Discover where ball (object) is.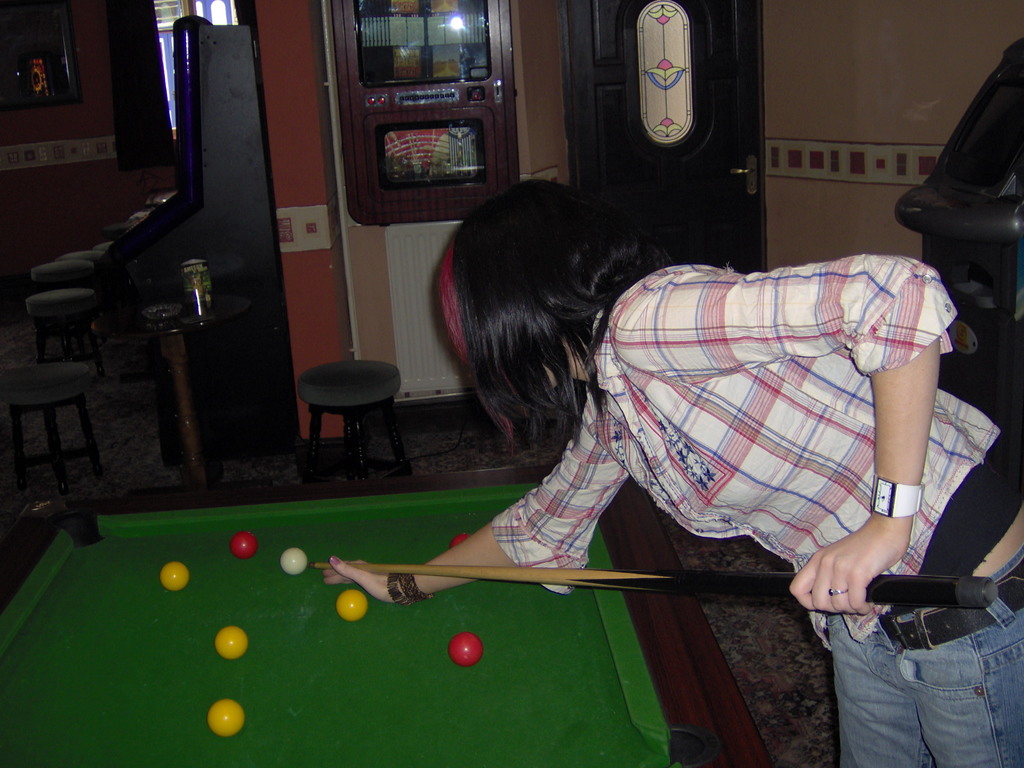
Discovered at l=339, t=589, r=364, b=618.
